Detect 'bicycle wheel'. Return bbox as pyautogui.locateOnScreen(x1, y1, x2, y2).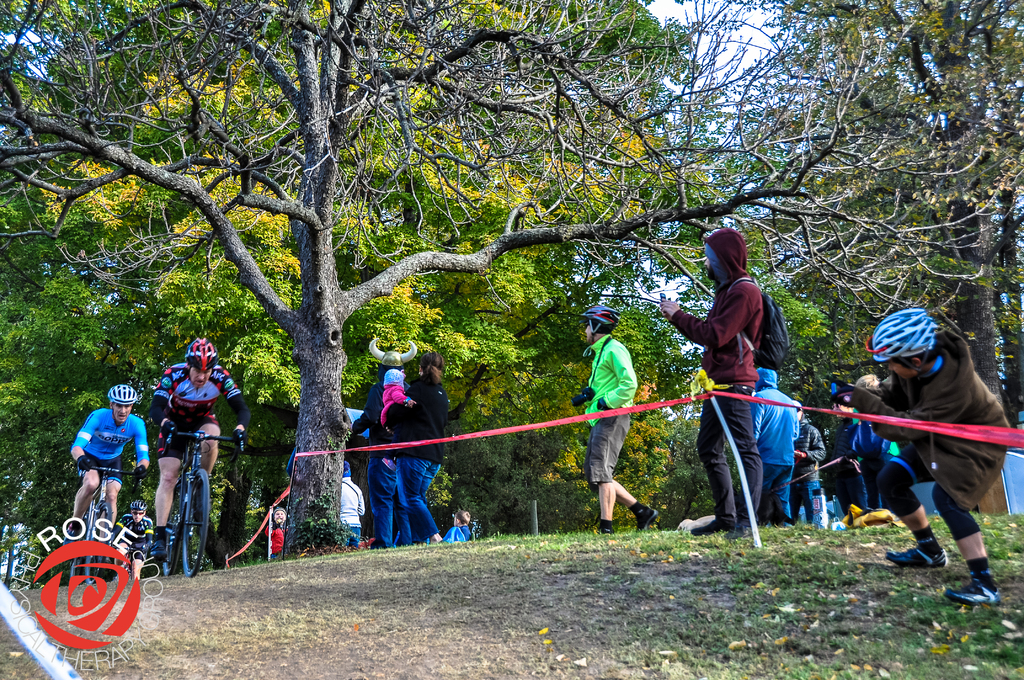
pyautogui.locateOnScreen(161, 487, 187, 574).
